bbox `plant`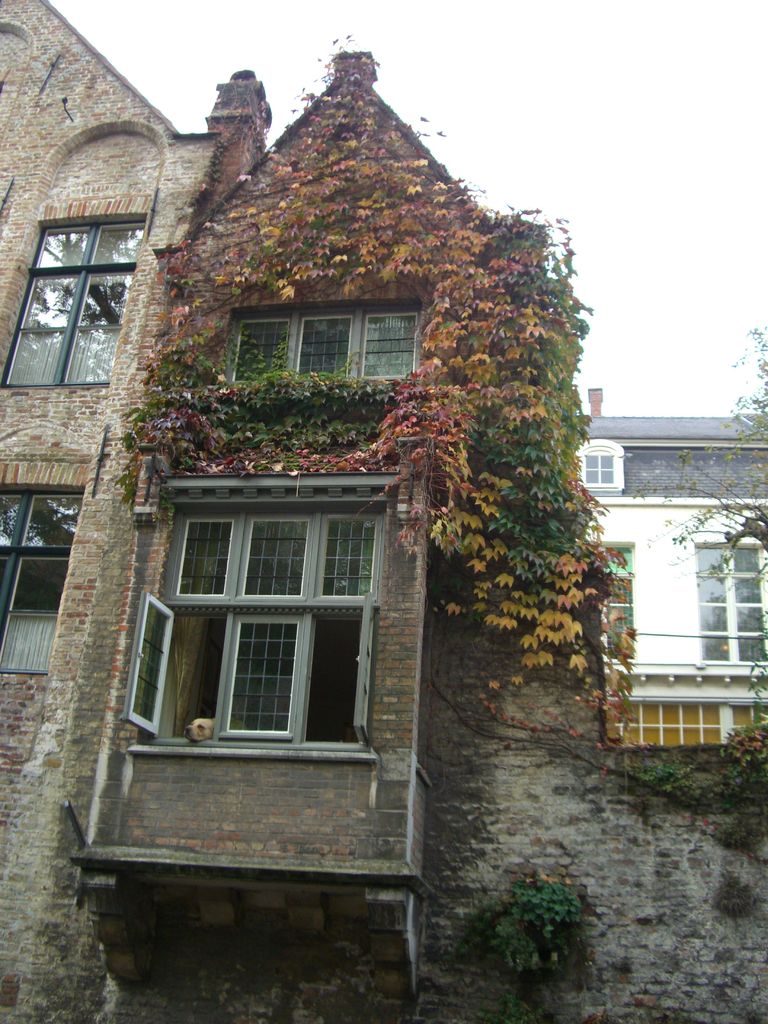
[719, 717, 767, 787]
